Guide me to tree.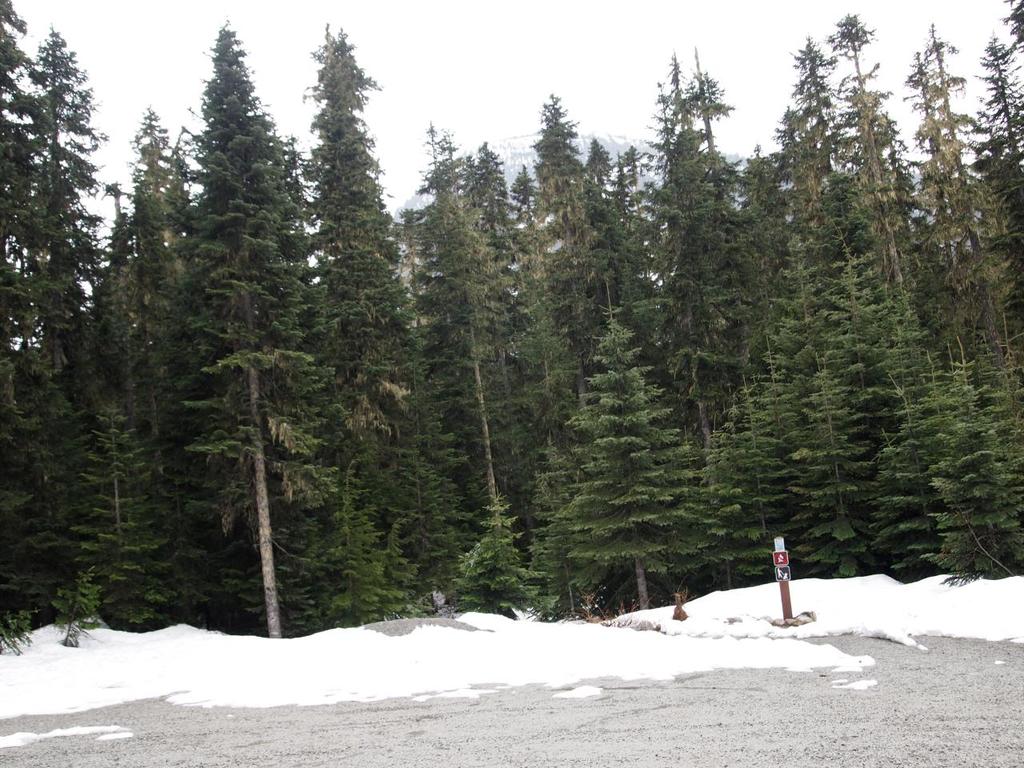
Guidance: 879 24 1004 390.
